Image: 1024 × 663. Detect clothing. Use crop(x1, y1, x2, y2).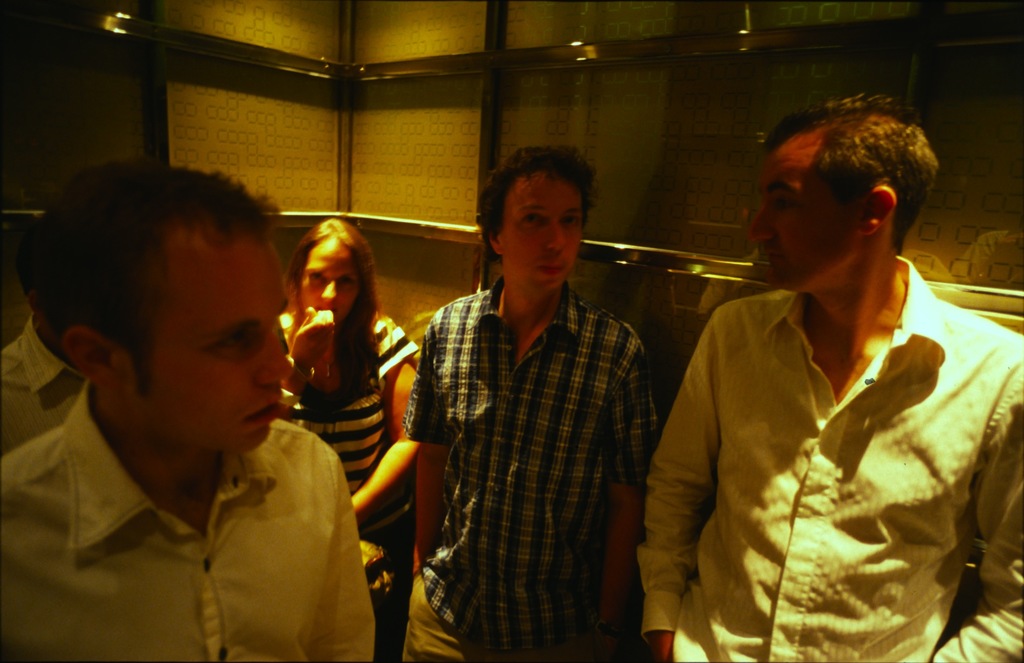
crop(0, 316, 86, 452).
